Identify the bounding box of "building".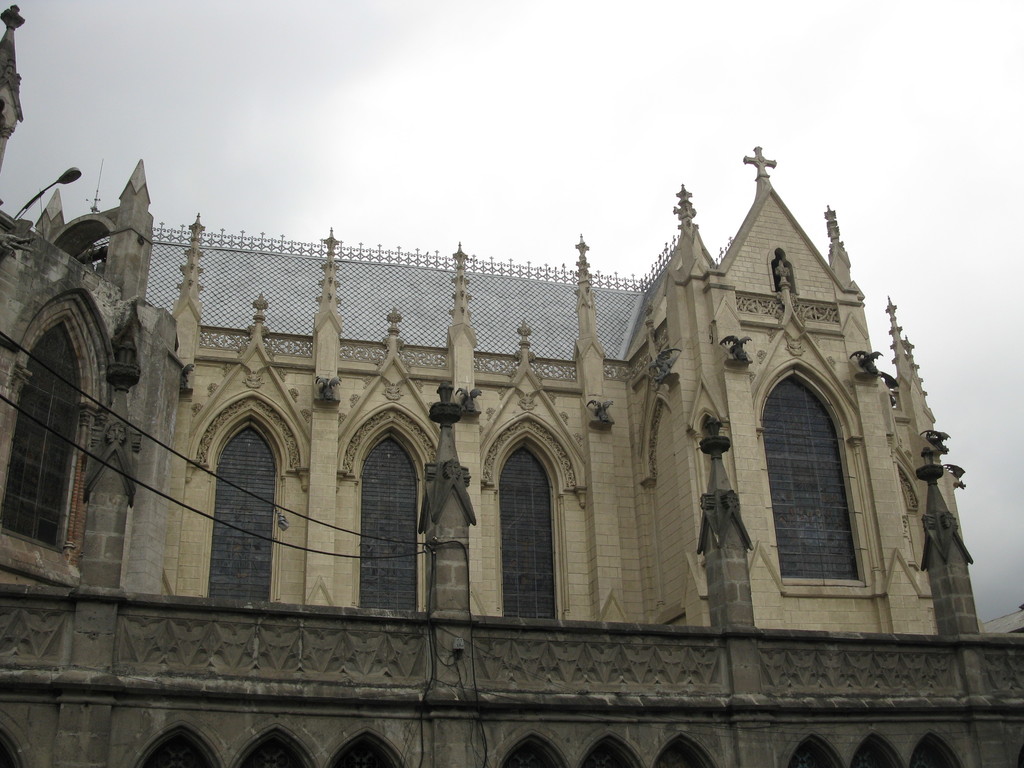
BBox(0, 0, 1023, 767).
